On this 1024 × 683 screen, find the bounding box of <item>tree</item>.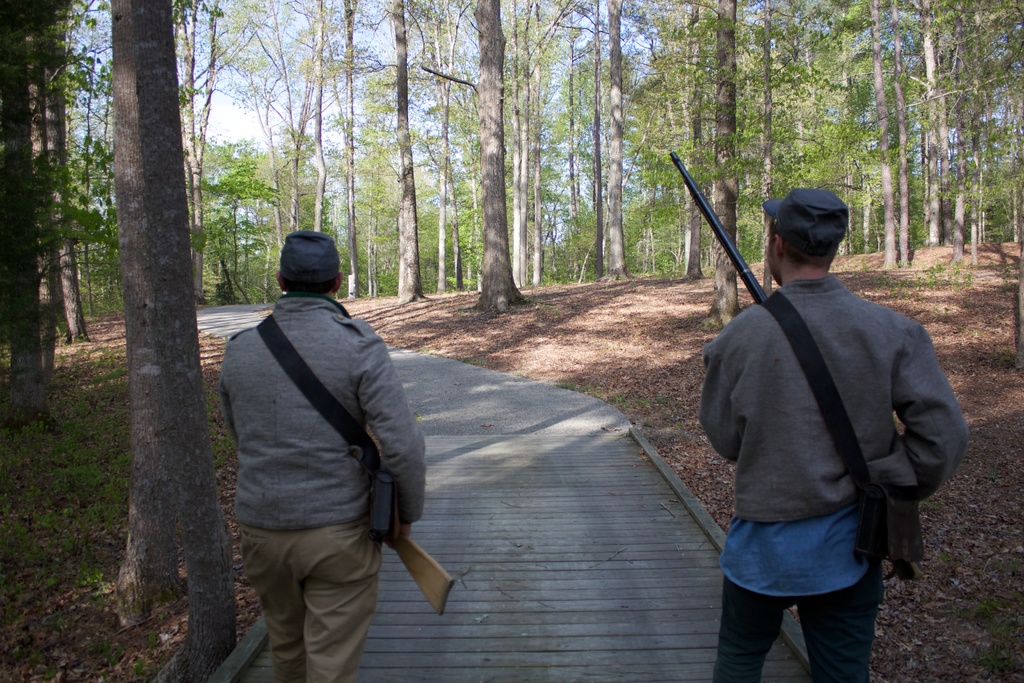
Bounding box: pyautogui.locateOnScreen(278, 4, 367, 307).
